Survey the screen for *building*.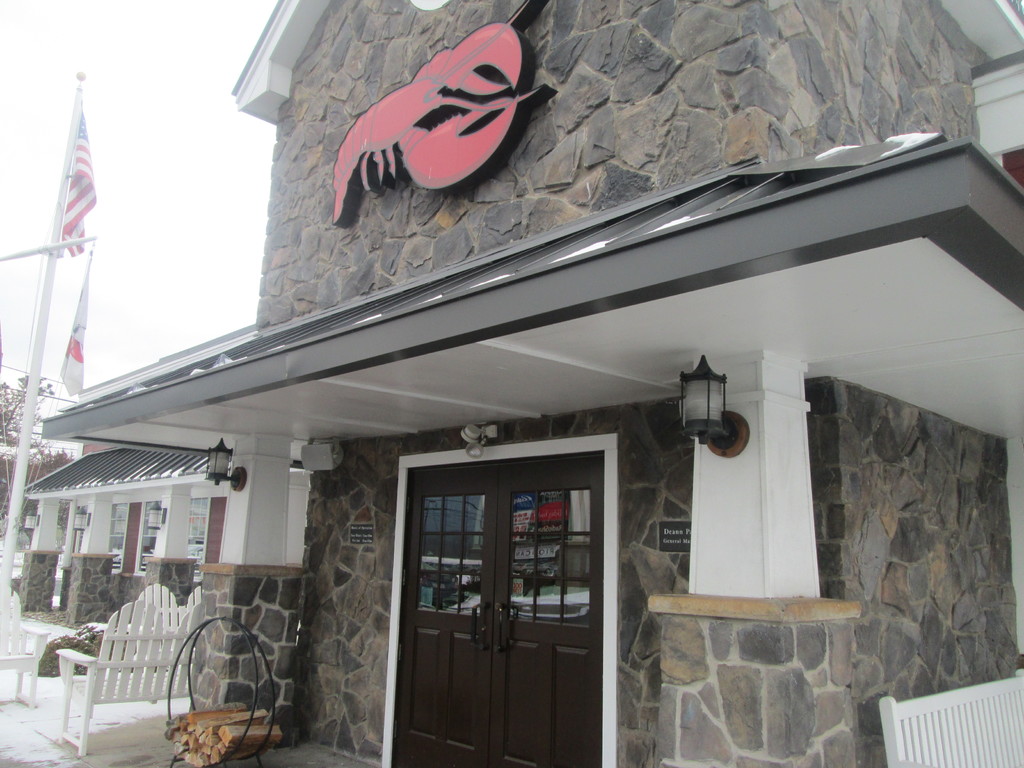
Survey found: (25,437,228,631).
